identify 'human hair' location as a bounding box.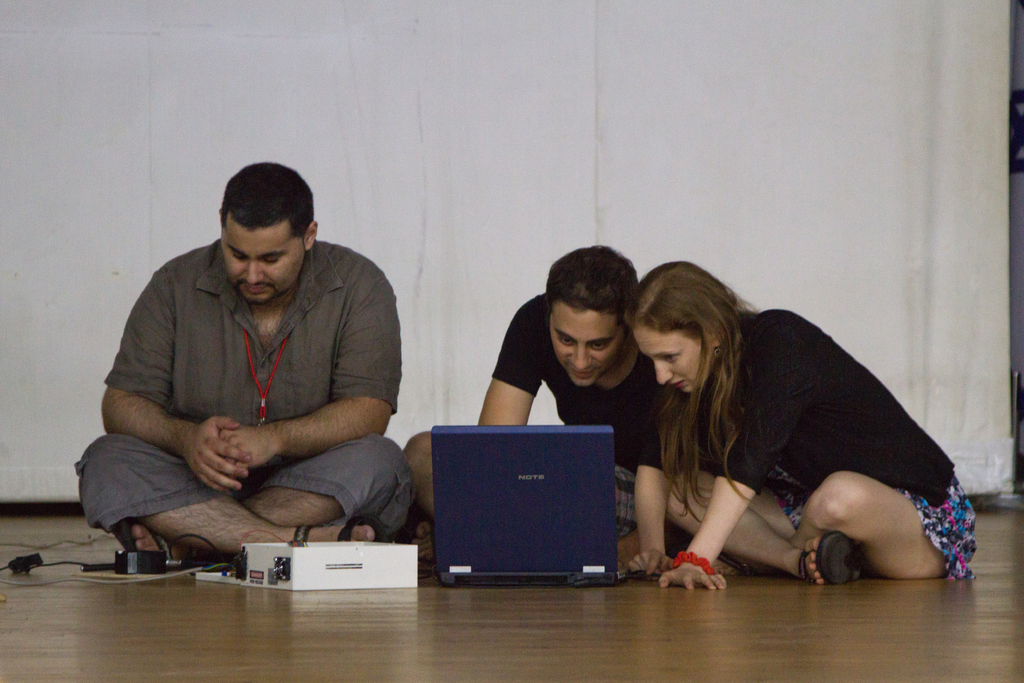
640 263 765 504.
